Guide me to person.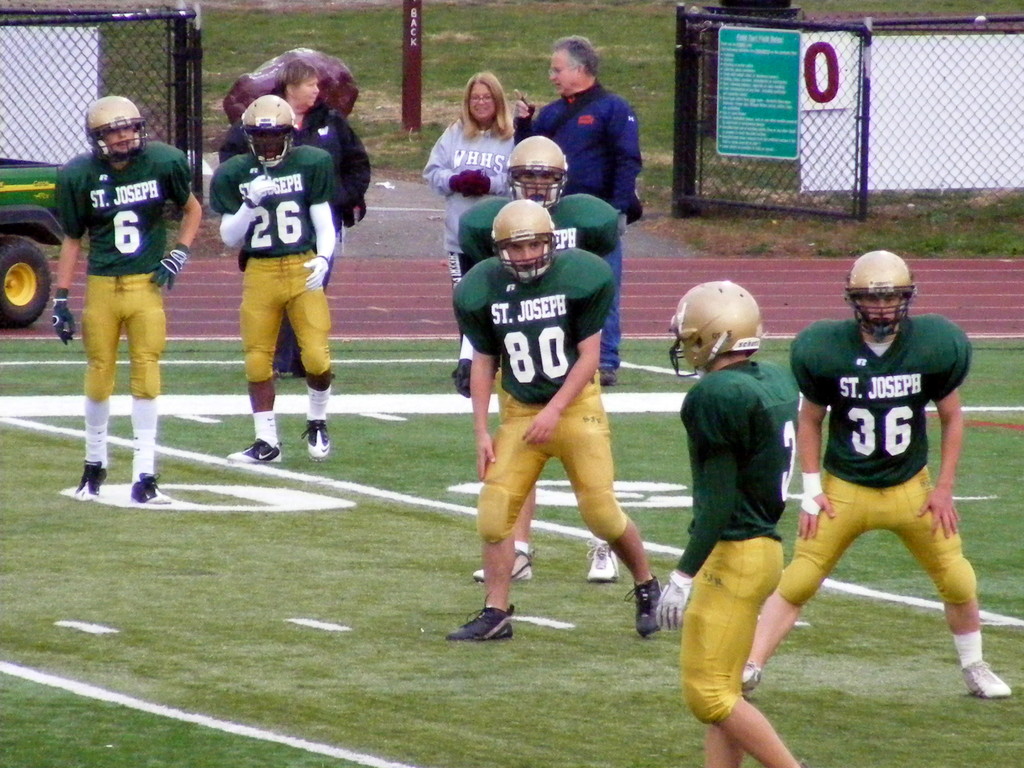
Guidance: select_region(521, 35, 645, 382).
